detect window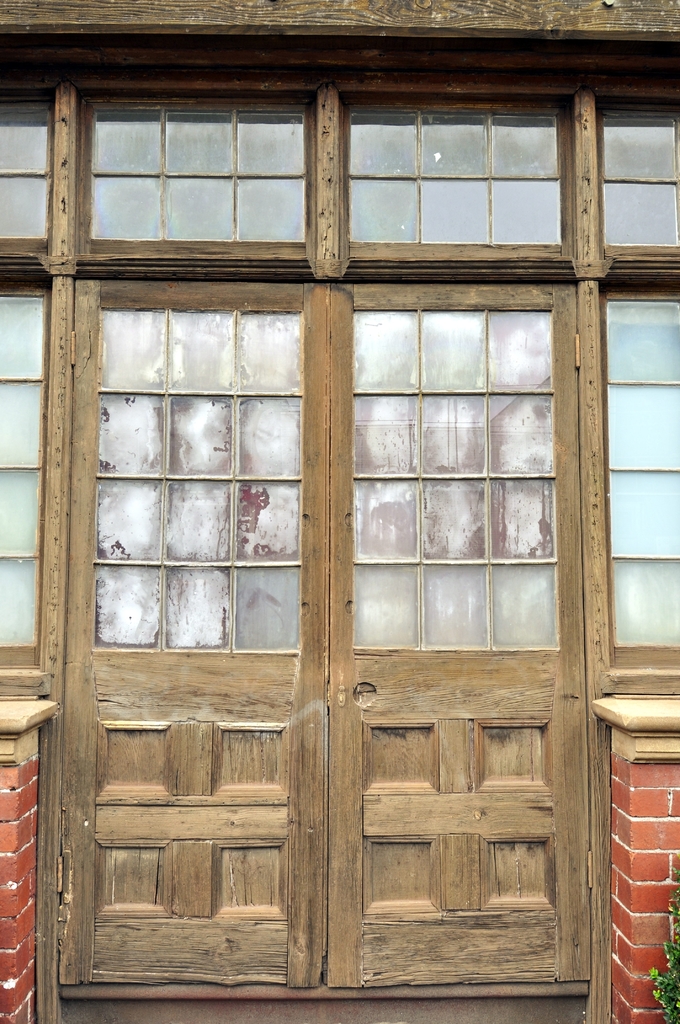
[93,106,308,245]
